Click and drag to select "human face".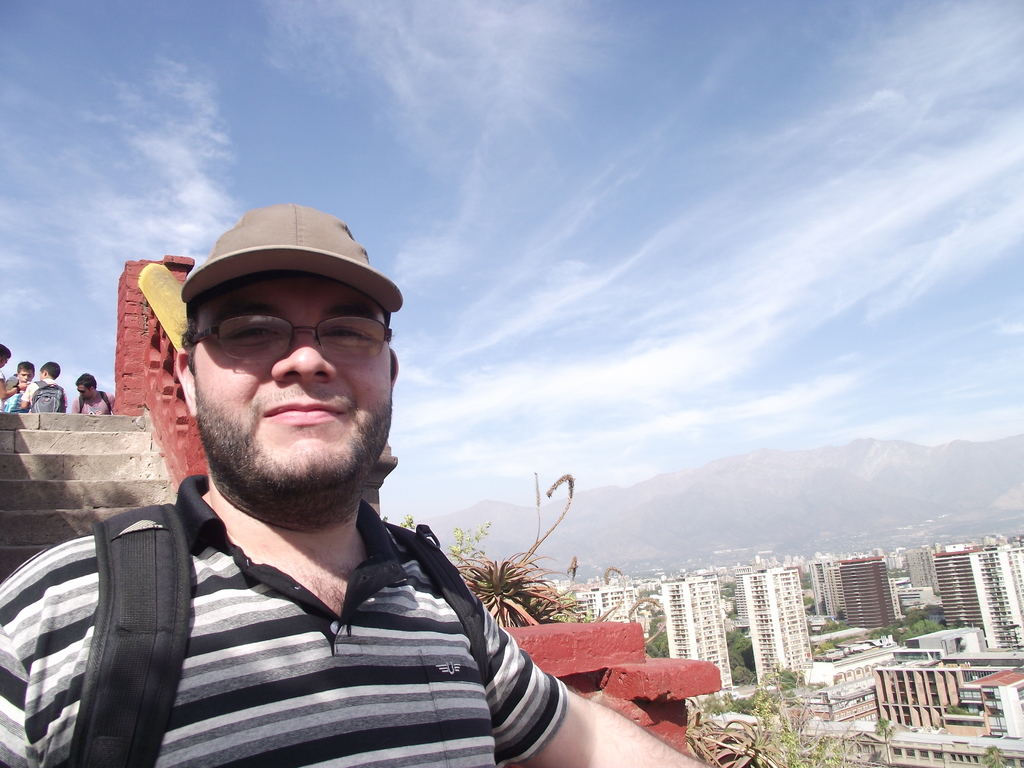
Selection: 191 271 392 484.
